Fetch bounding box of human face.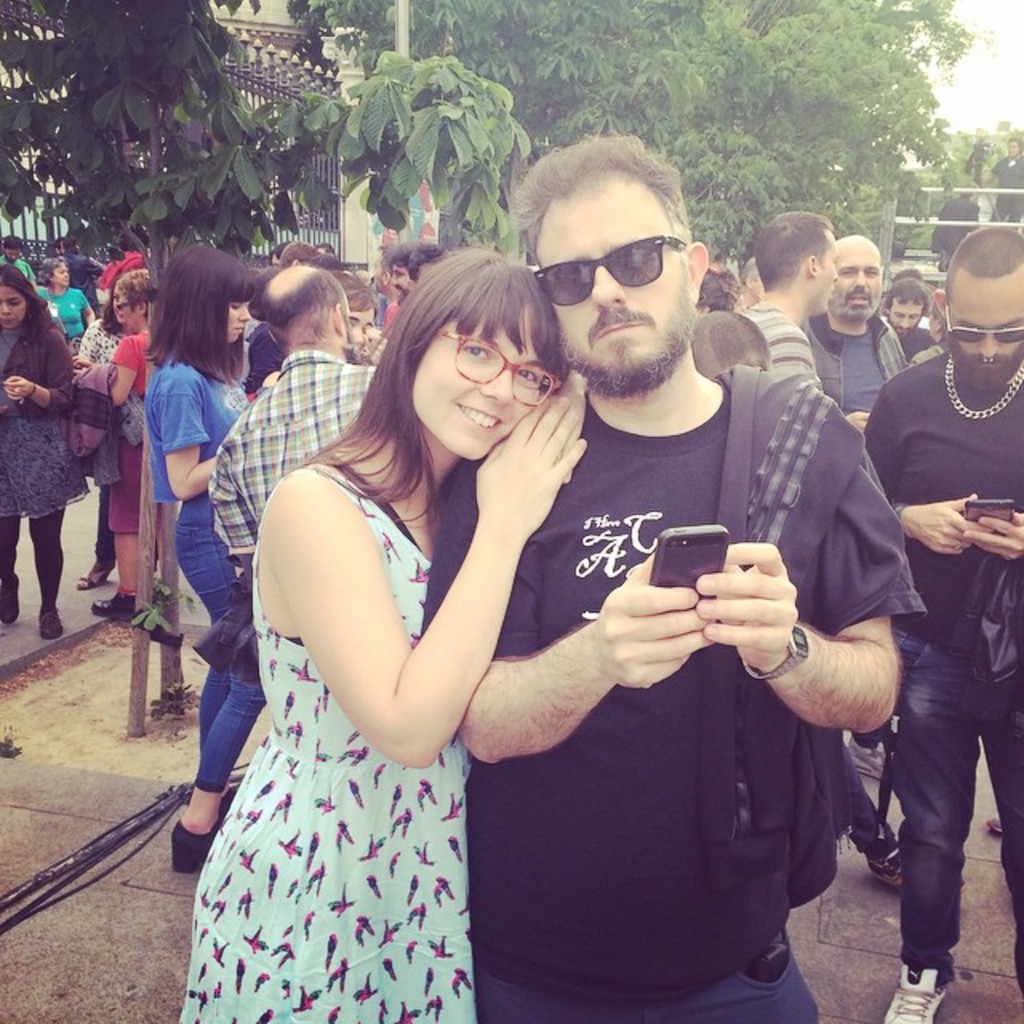
Bbox: l=832, t=234, r=882, b=318.
